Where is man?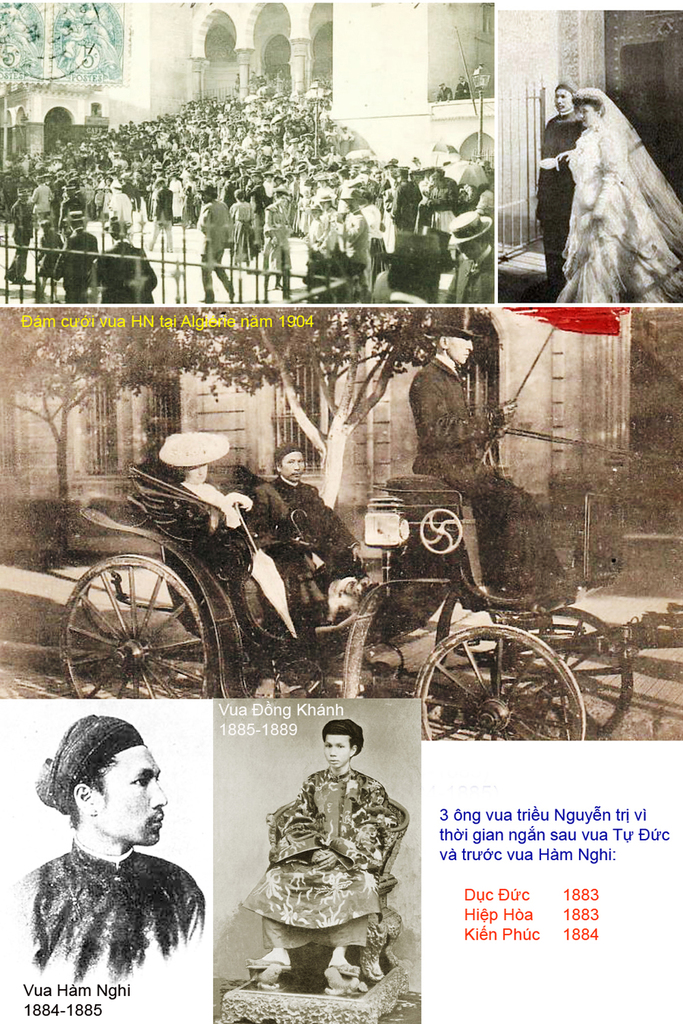
bbox=[529, 83, 600, 300].
